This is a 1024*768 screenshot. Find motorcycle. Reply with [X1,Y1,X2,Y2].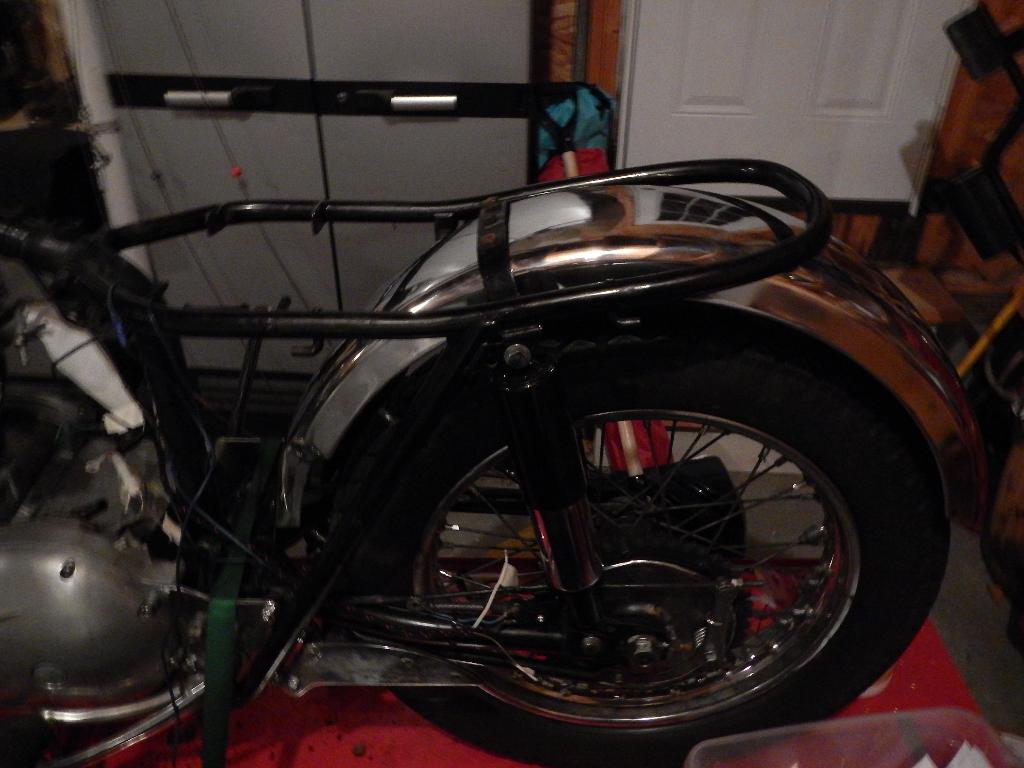
[28,47,1023,767].
